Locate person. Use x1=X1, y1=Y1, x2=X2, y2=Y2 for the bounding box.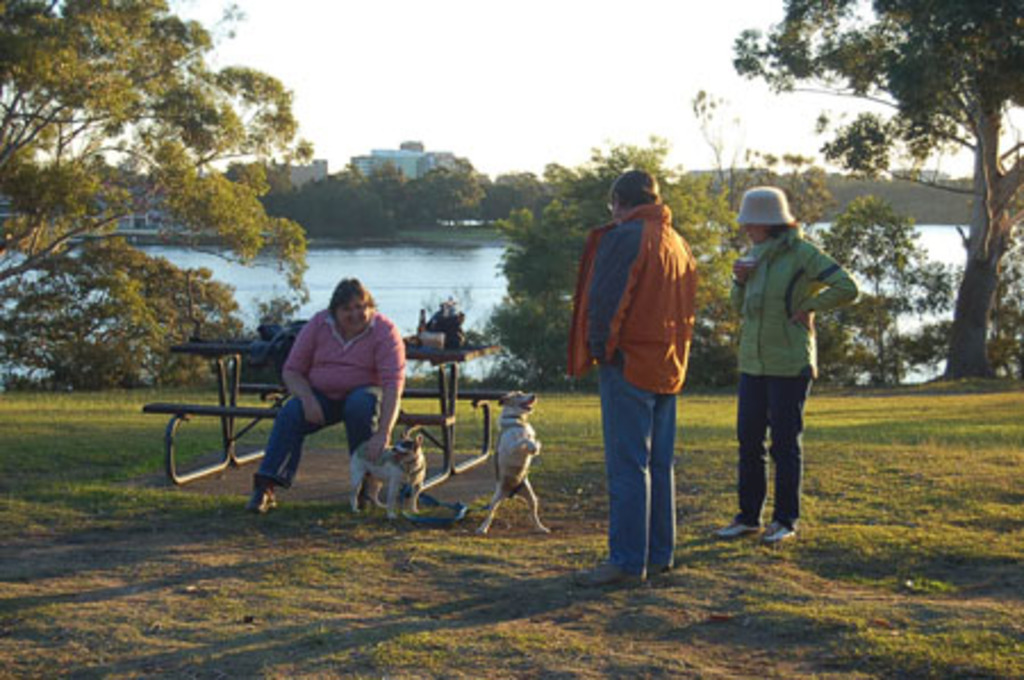
x1=243, y1=280, x2=407, y2=516.
